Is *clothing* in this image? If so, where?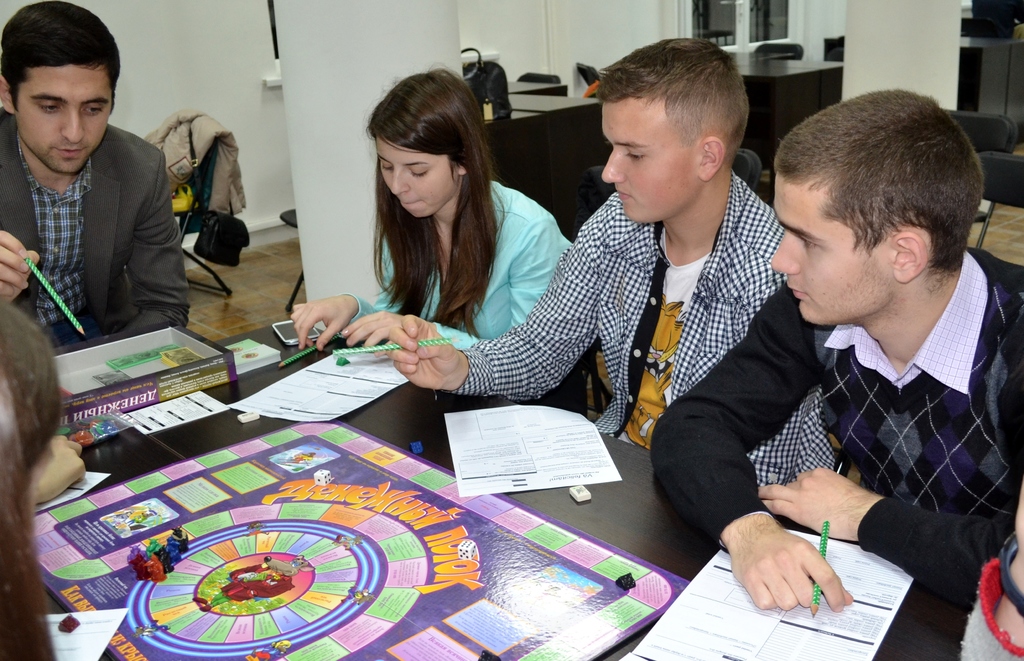
Yes, at (438,195,822,514).
